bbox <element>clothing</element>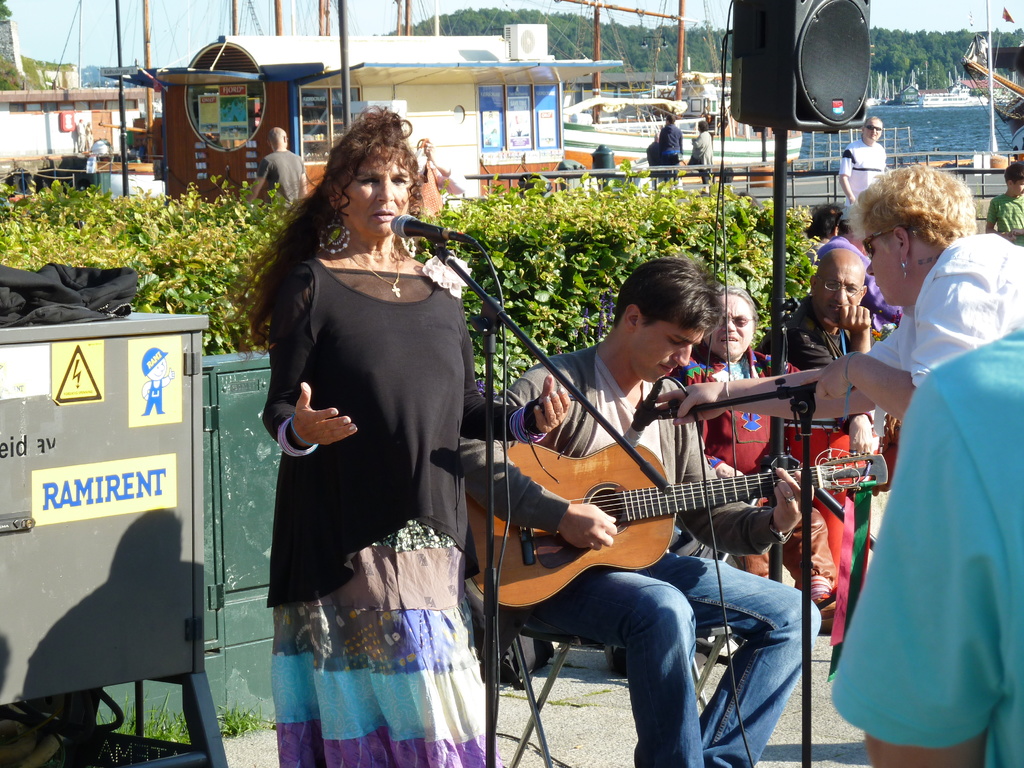
{"x1": 831, "y1": 317, "x2": 1023, "y2": 767}
